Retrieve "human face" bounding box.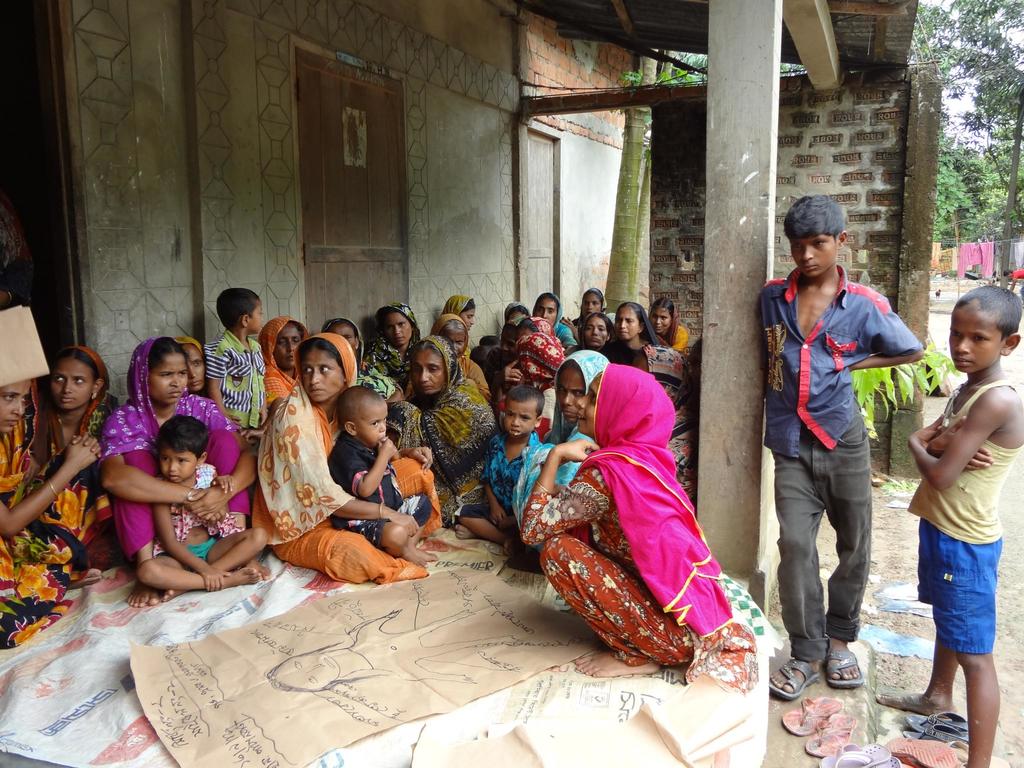
Bounding box: (left=648, top=305, right=673, bottom=332).
